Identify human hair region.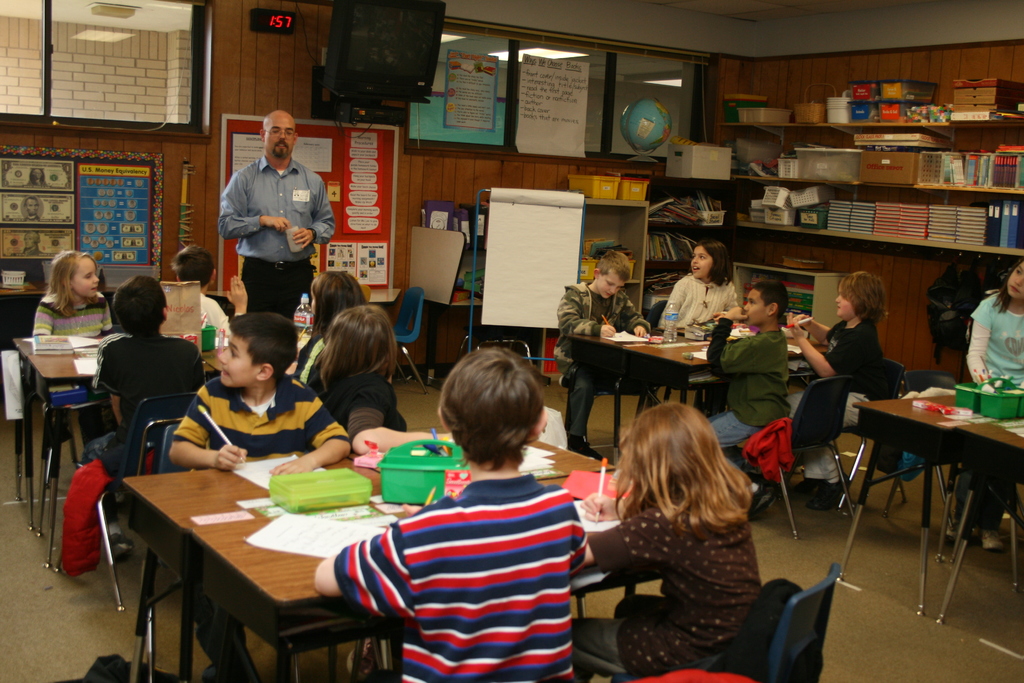
Region: bbox=[314, 303, 397, 393].
